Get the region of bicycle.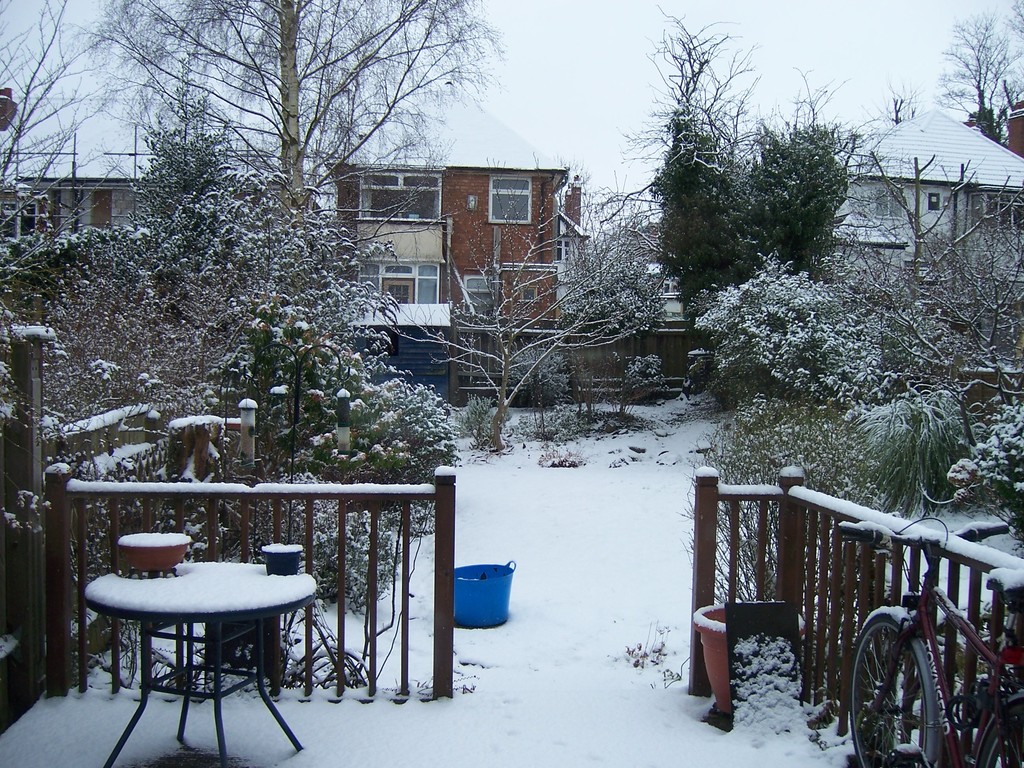
{"left": 790, "top": 509, "right": 1000, "bottom": 762}.
